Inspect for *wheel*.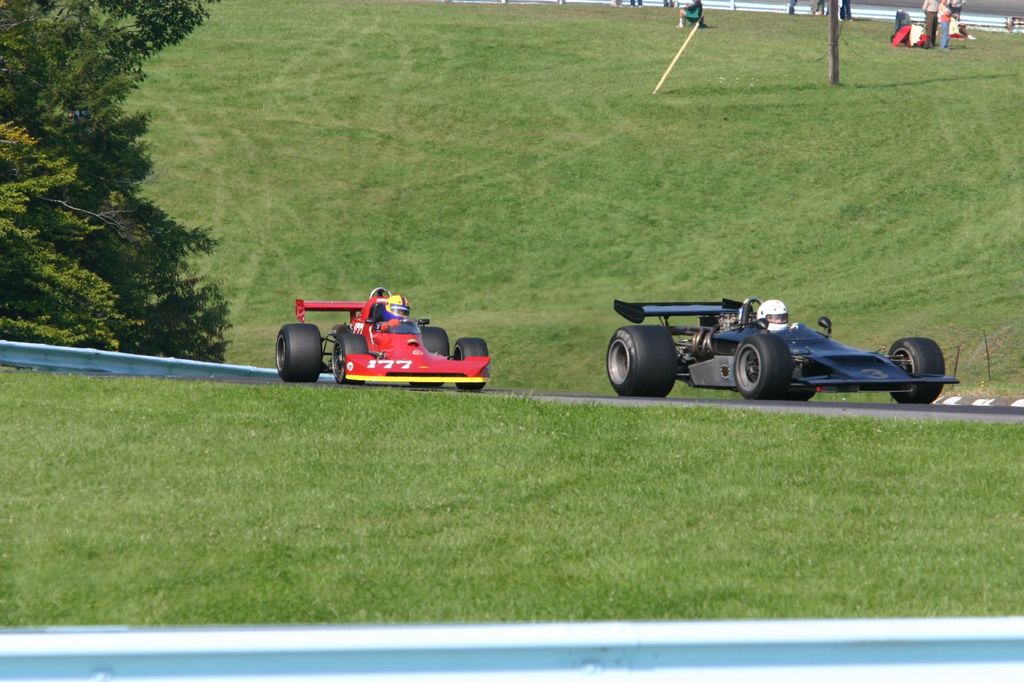
Inspection: x1=606, y1=325, x2=680, y2=398.
